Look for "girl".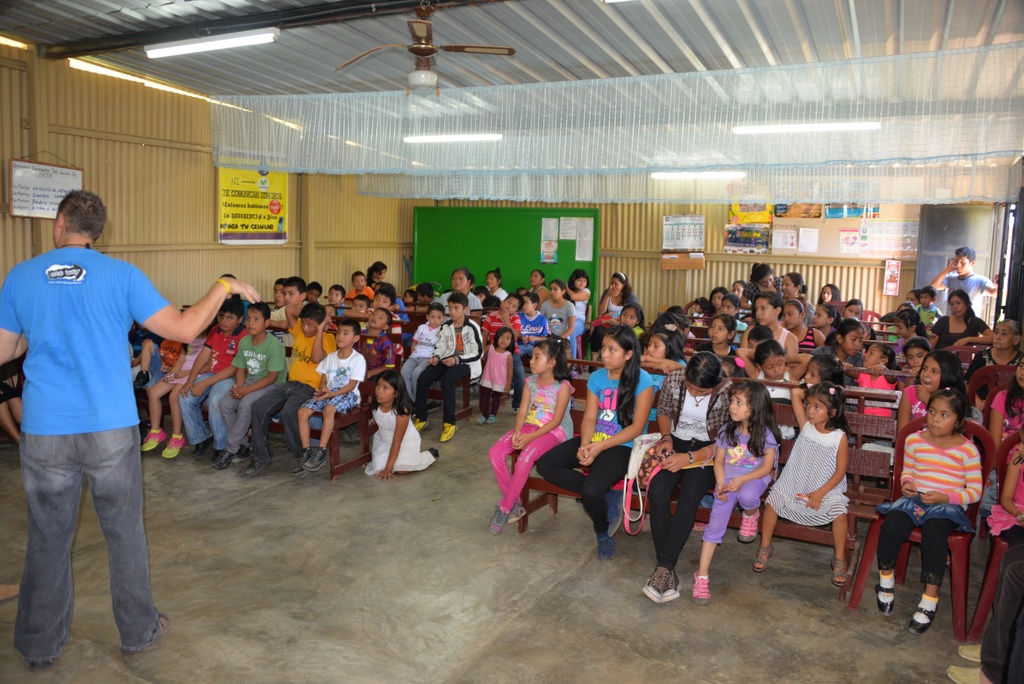
Found: Rect(690, 379, 785, 607).
